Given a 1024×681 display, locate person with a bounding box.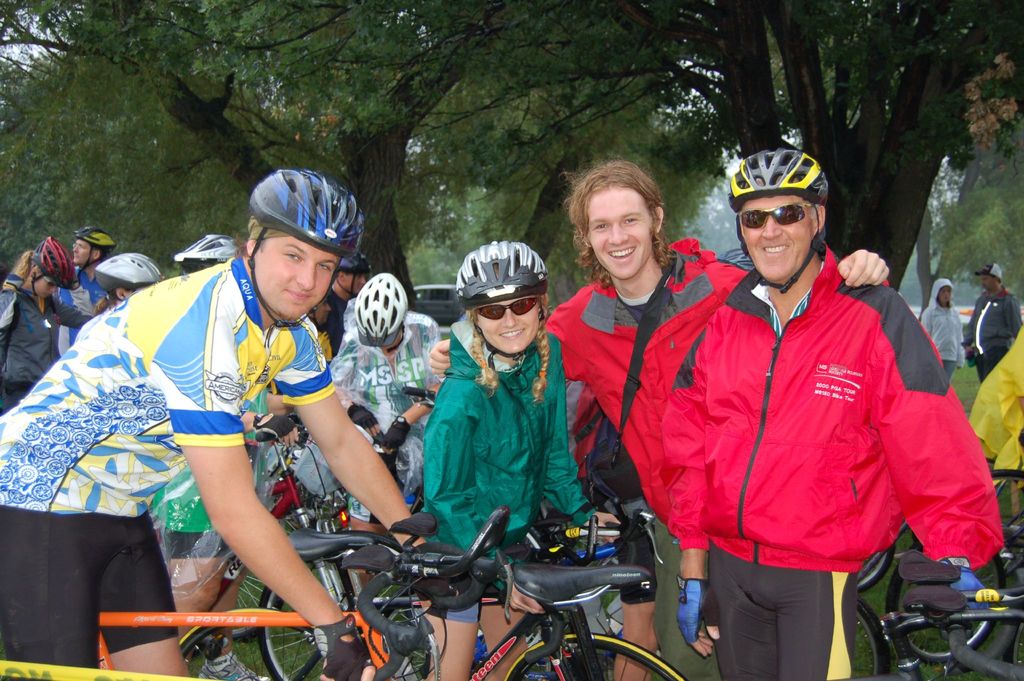
Located: bbox(425, 157, 895, 680).
